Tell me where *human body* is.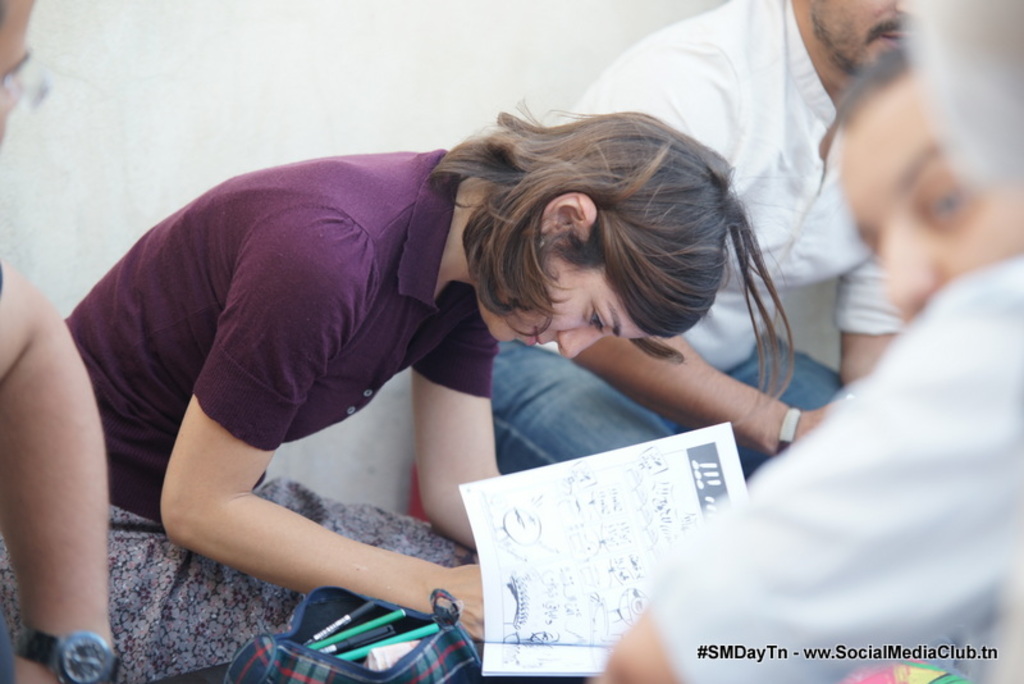
*human body* is at box(594, 35, 1023, 683).
